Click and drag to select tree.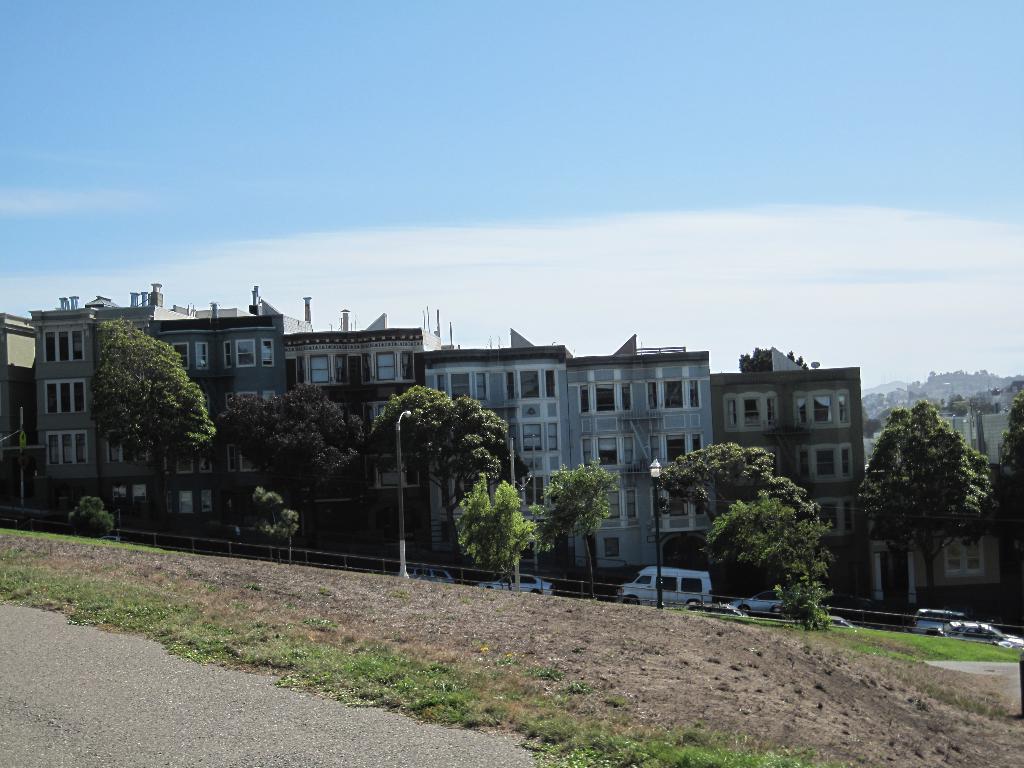
Selection: {"left": 538, "top": 455, "right": 616, "bottom": 589}.
